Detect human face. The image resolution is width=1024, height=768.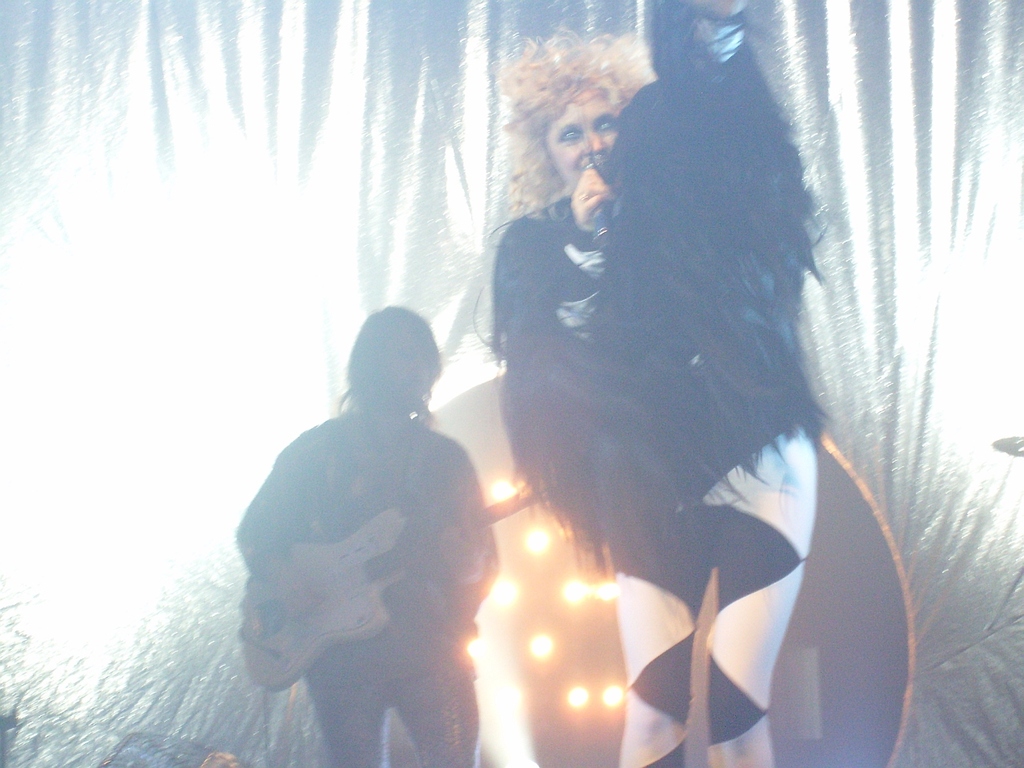
[x1=525, y1=68, x2=626, y2=212].
